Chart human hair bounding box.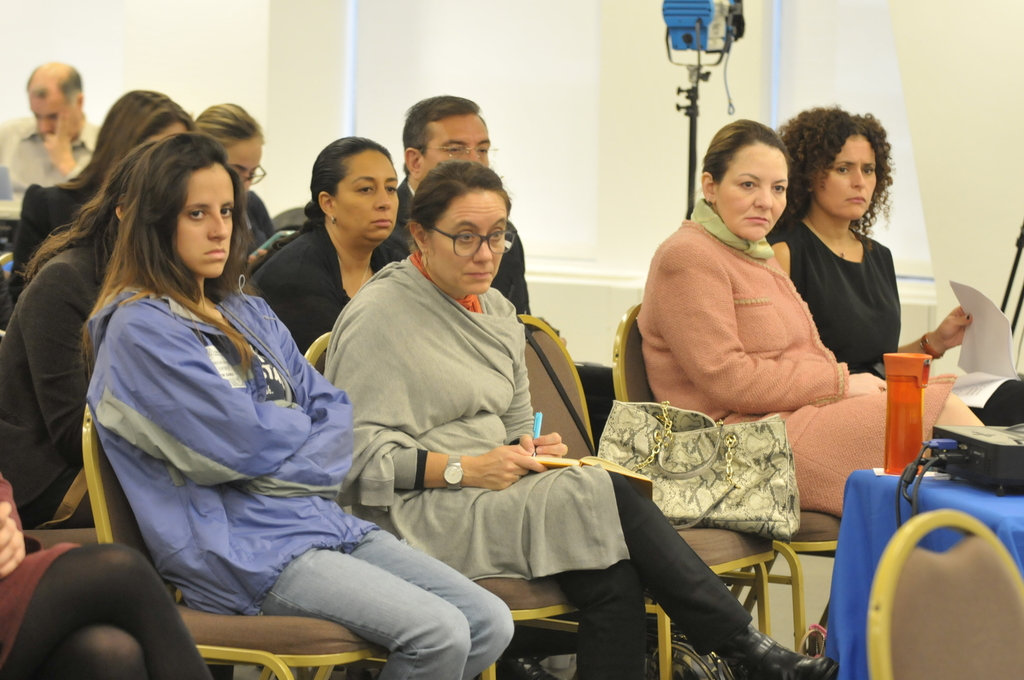
Charted: <region>696, 117, 798, 193</region>.
